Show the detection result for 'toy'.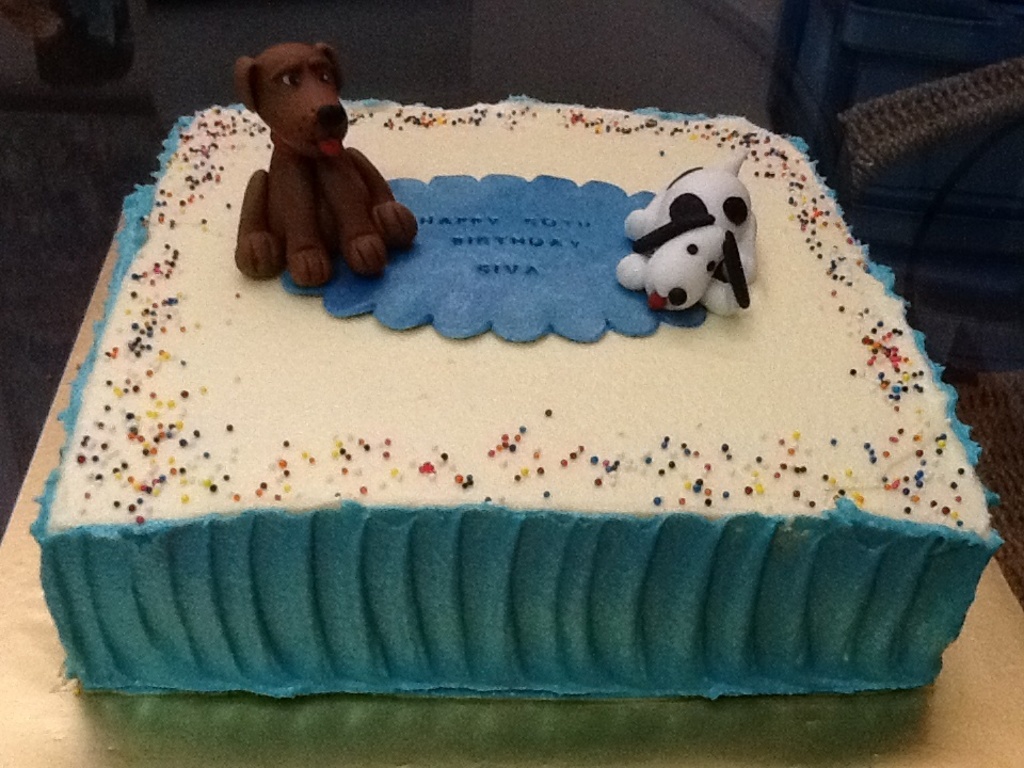
box=[220, 38, 397, 289].
